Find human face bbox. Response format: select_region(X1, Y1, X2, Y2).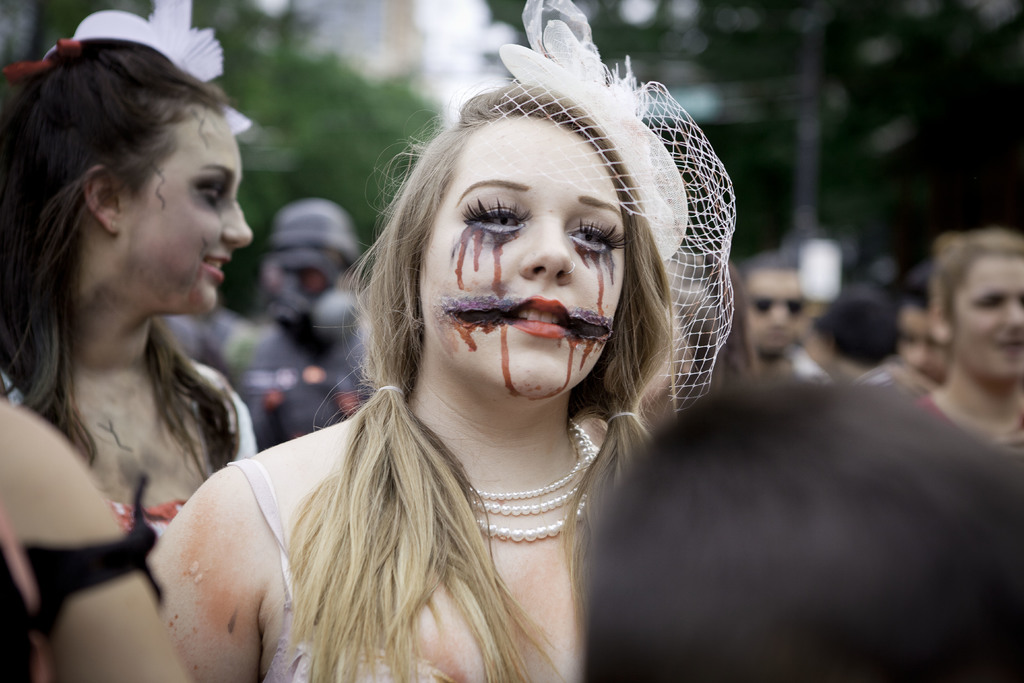
select_region(894, 308, 944, 388).
